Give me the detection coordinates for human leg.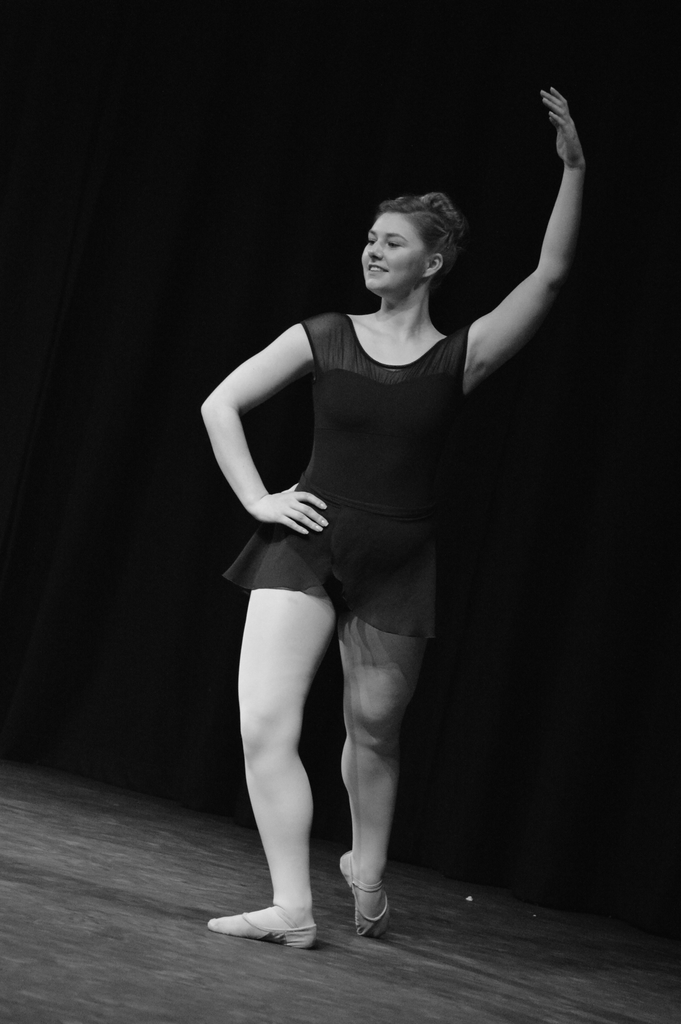
bbox=(334, 582, 428, 937).
